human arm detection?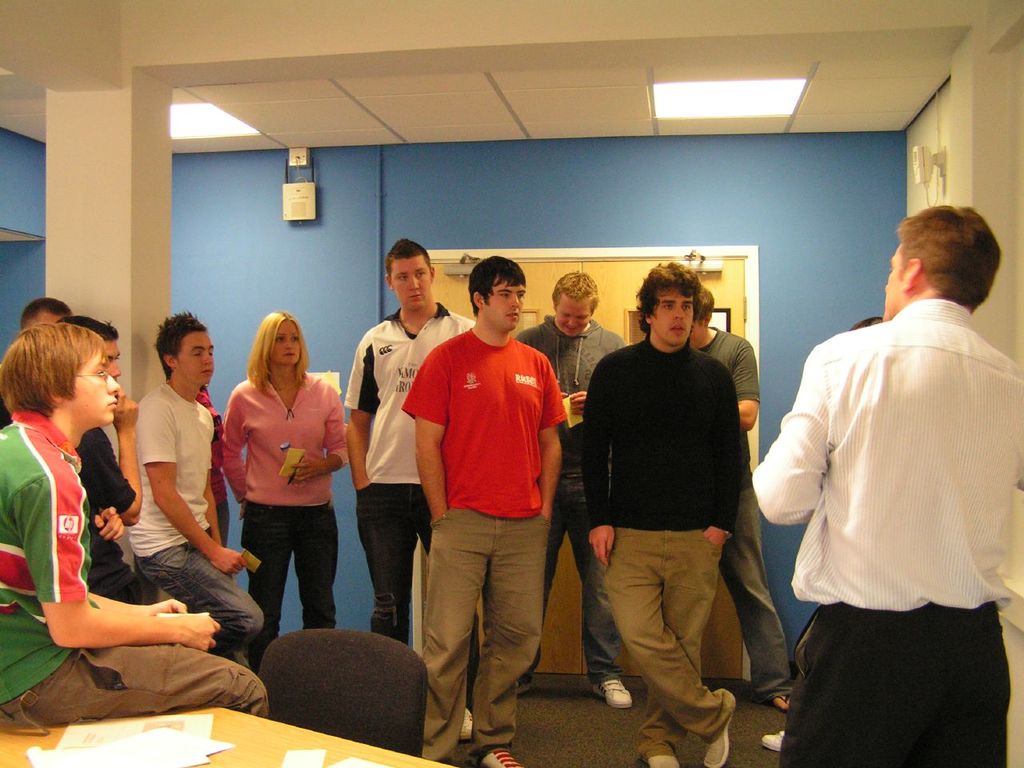
(395,345,453,527)
